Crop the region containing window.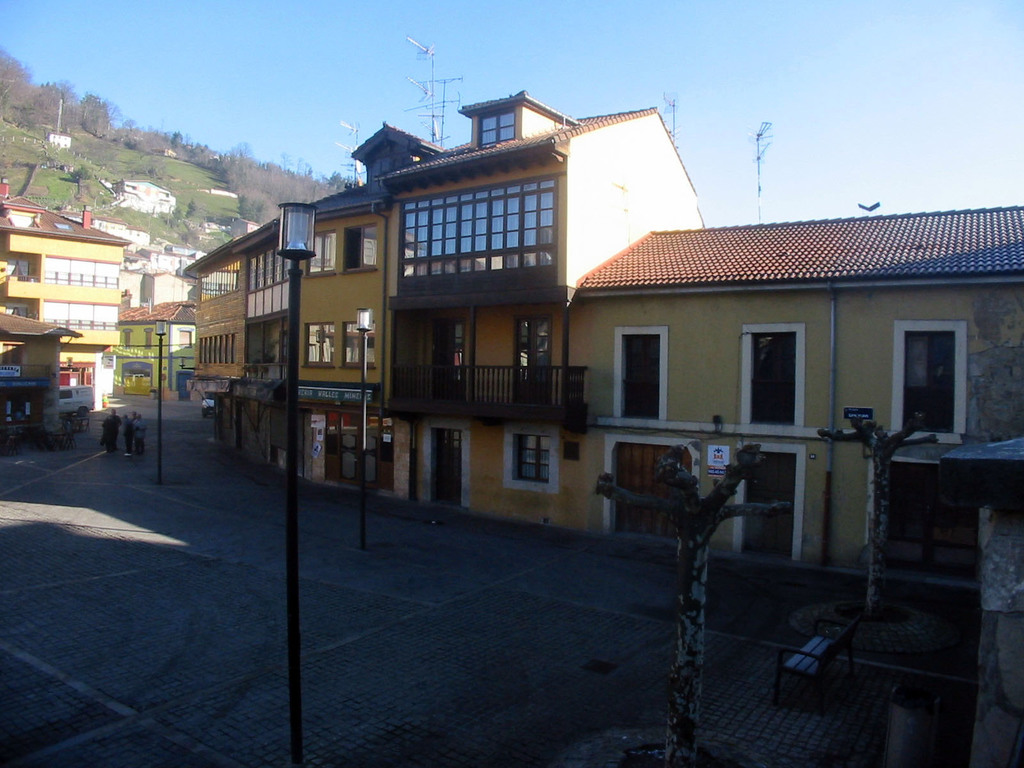
Crop region: x1=198 y1=259 x2=239 y2=301.
